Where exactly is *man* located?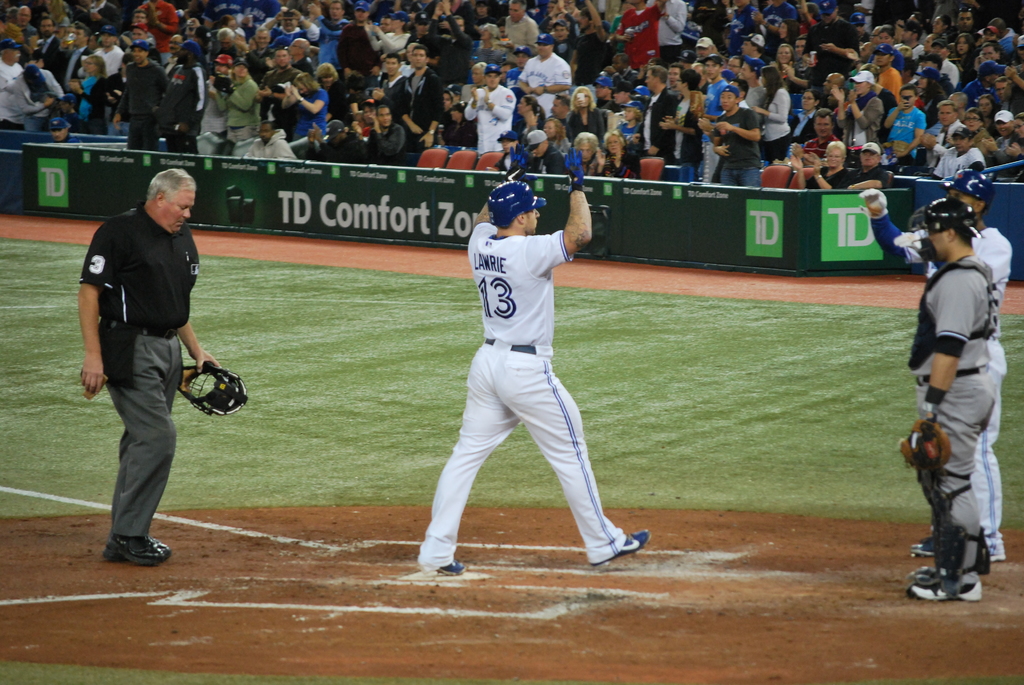
Its bounding box is l=855, t=166, r=1009, b=562.
